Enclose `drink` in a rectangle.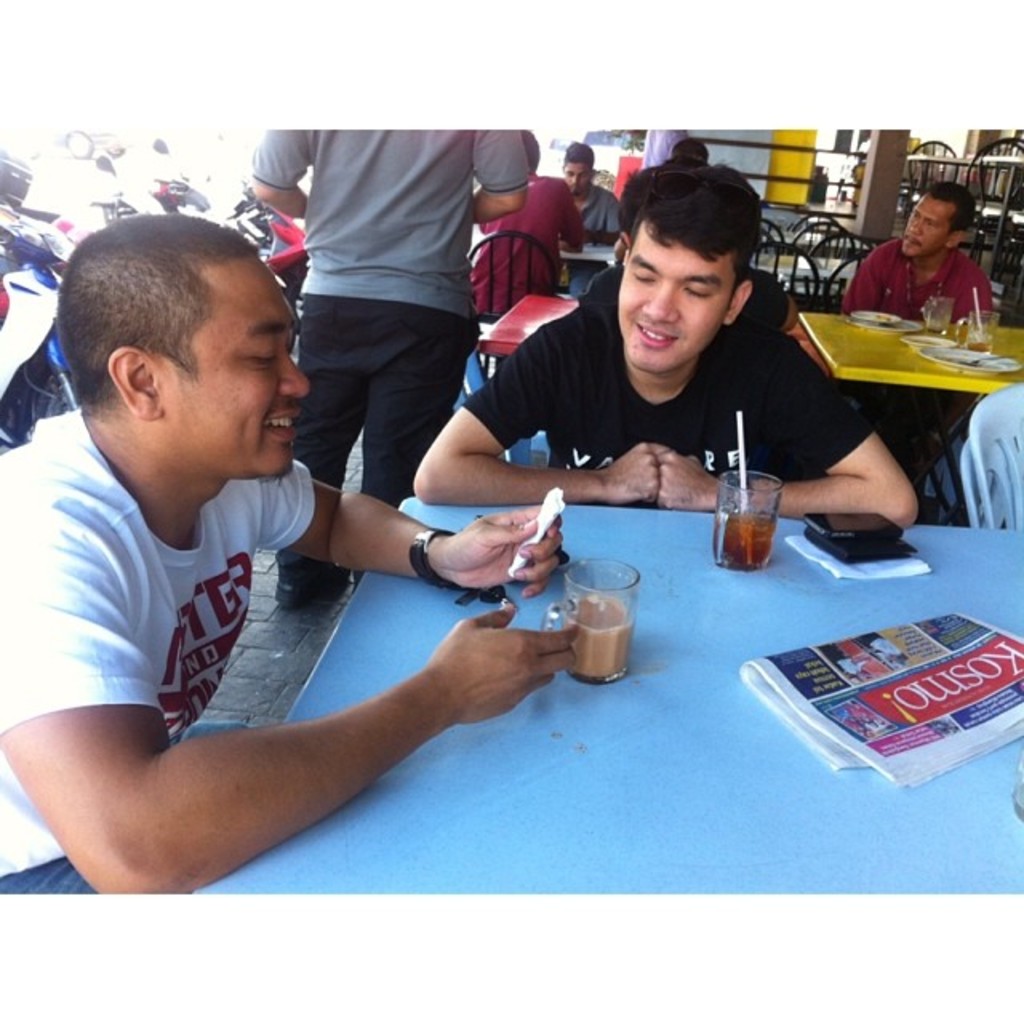
965,334,990,358.
